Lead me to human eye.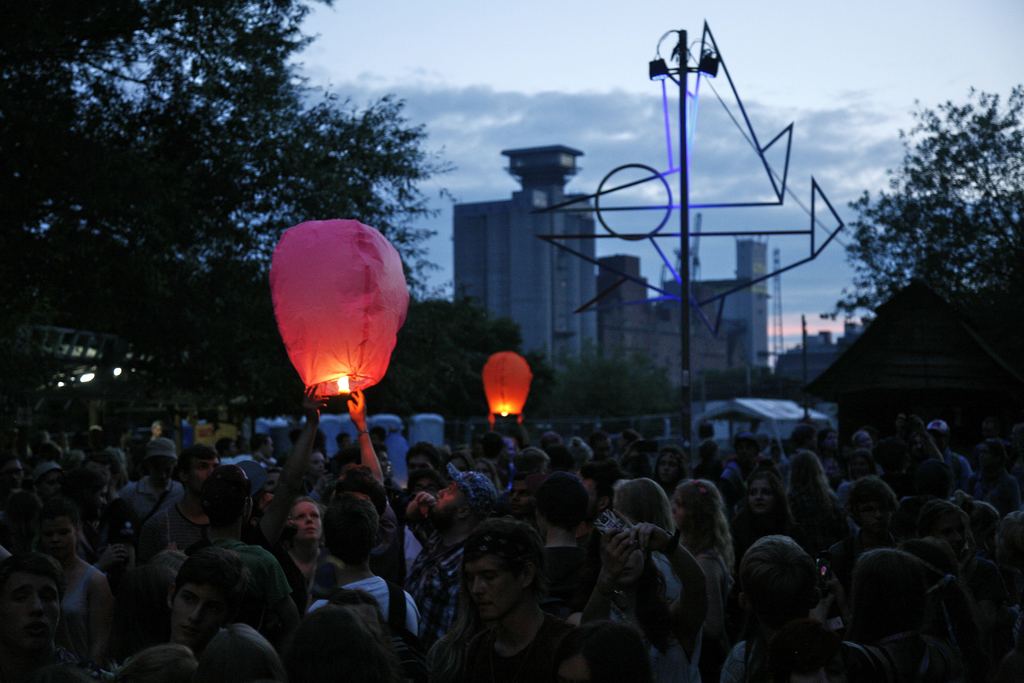
Lead to {"x1": 294, "y1": 515, "x2": 305, "y2": 523}.
